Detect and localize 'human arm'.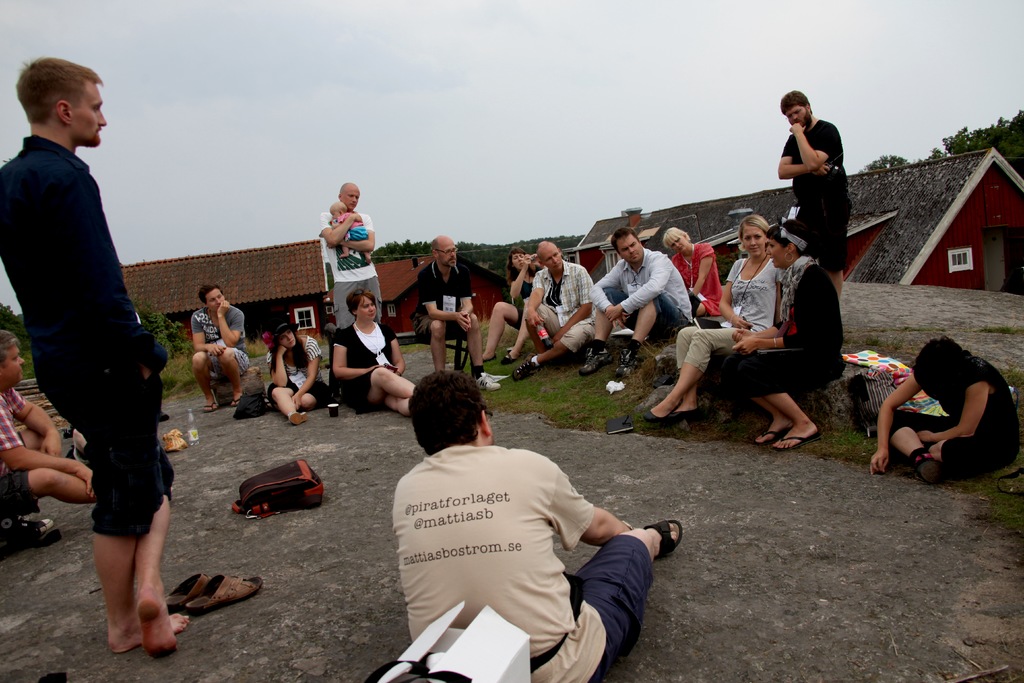
Localized at [x1=584, y1=263, x2=630, y2=331].
